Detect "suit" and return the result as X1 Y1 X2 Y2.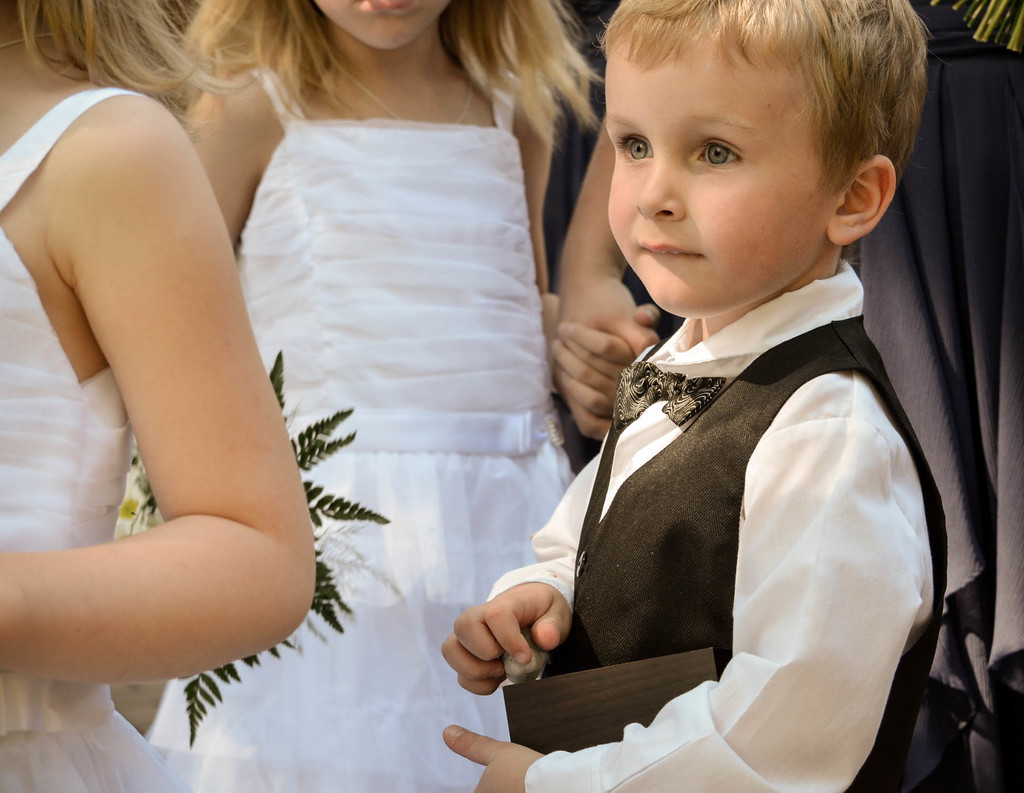
497 220 947 782.
